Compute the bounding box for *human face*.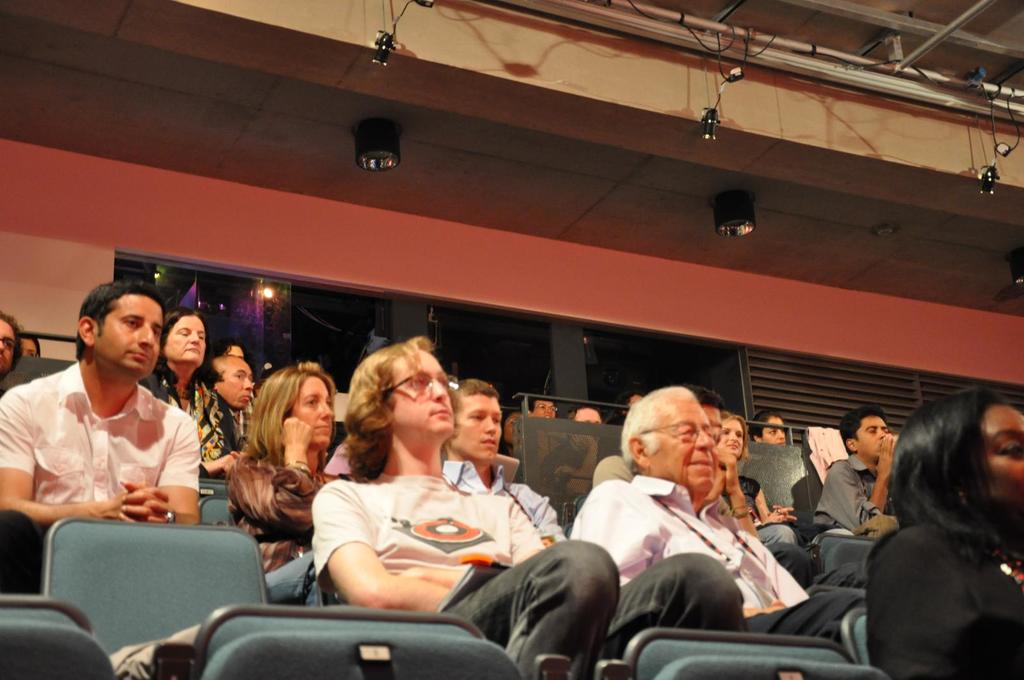
crop(762, 418, 786, 448).
